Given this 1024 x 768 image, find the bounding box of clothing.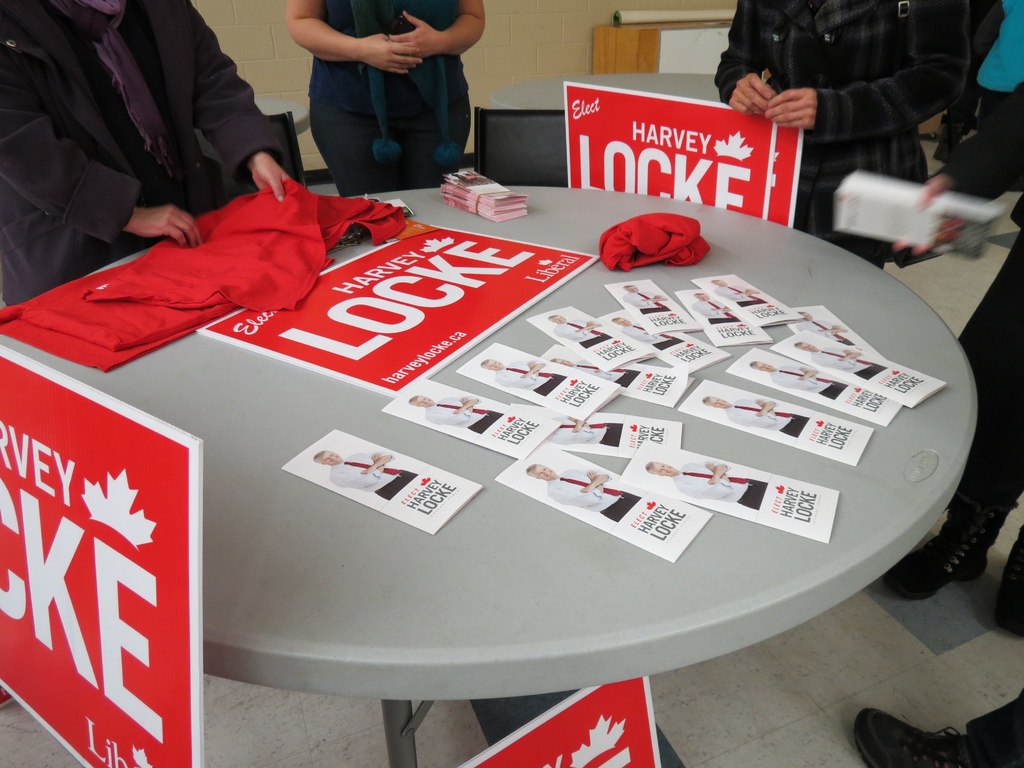
BBox(573, 356, 639, 389).
